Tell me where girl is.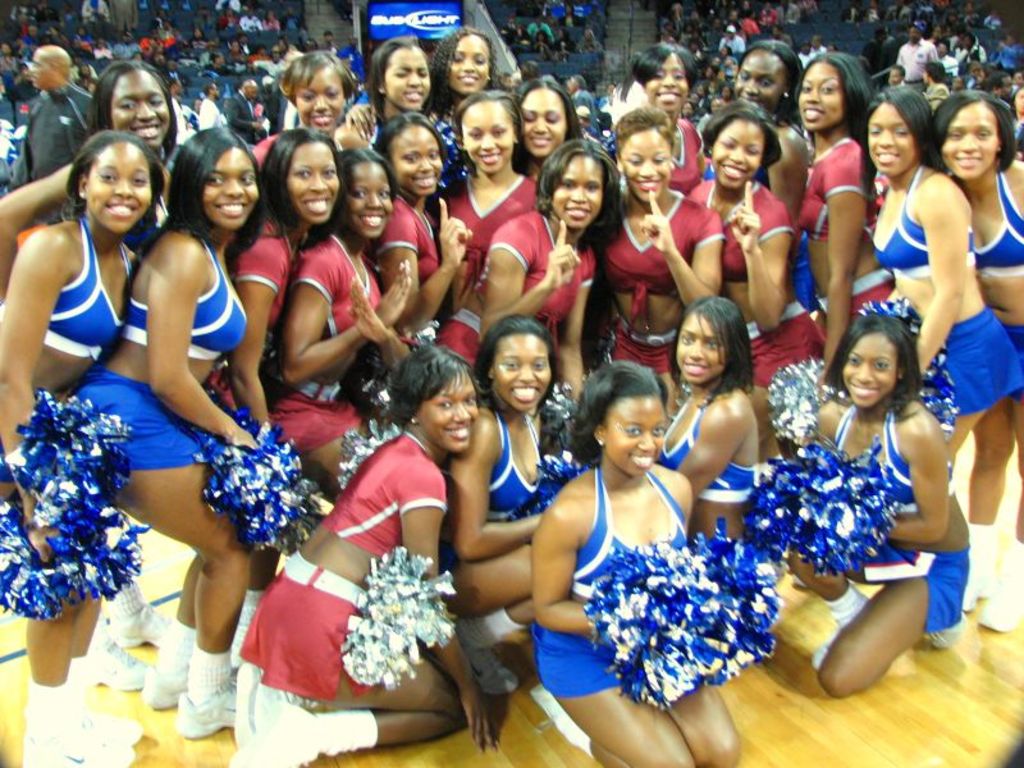
girl is at x1=516 y1=73 x2=580 y2=180.
